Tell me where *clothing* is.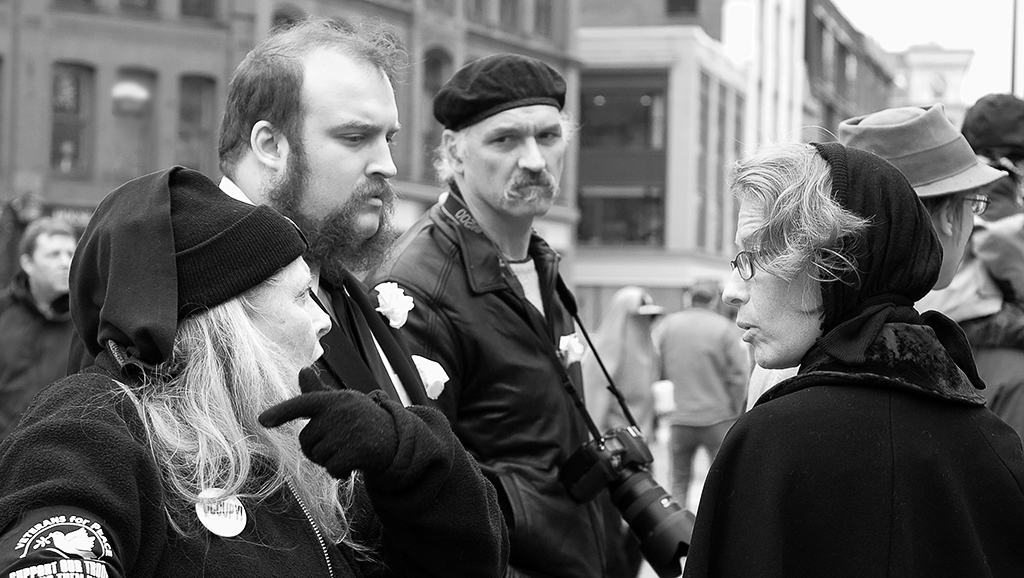
*clothing* is at (692,342,1023,577).
